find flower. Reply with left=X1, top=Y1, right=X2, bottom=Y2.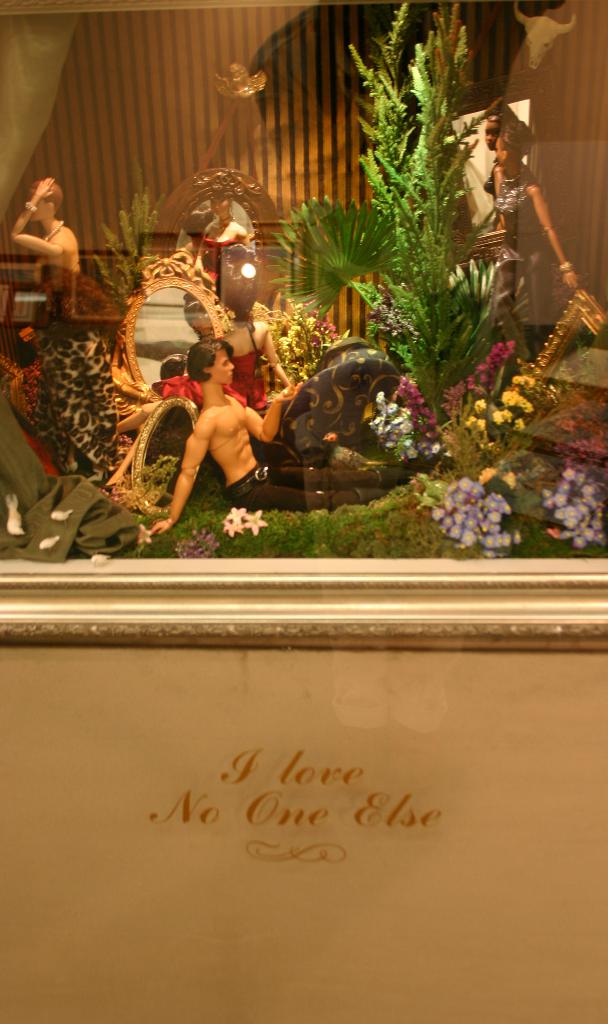
left=241, top=506, right=272, bottom=530.
